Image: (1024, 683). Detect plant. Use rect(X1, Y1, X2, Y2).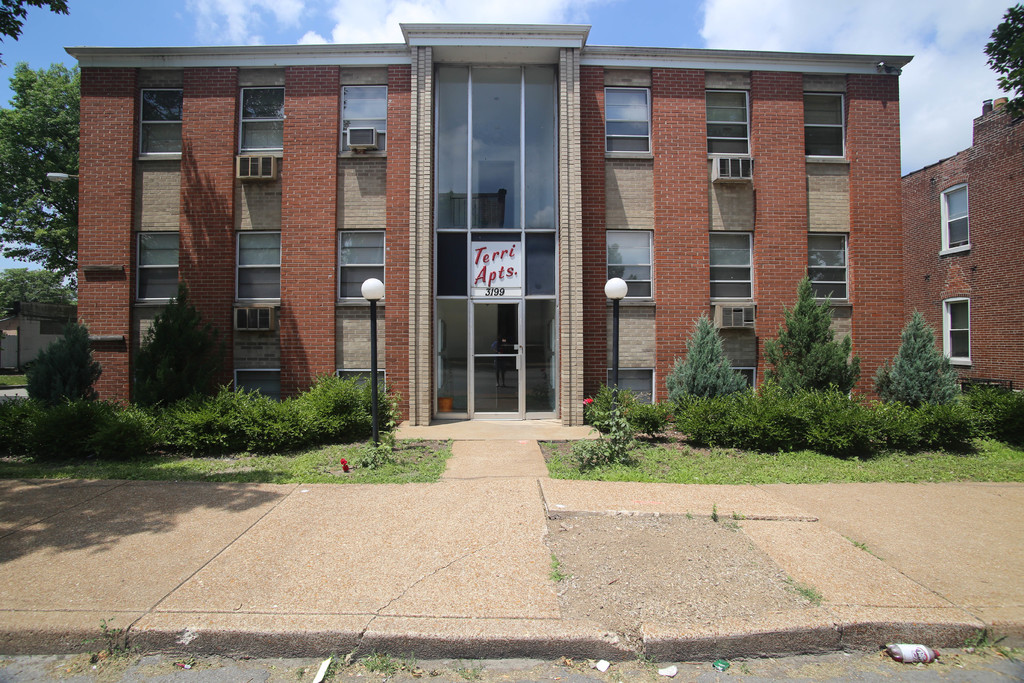
rect(872, 304, 971, 408).
